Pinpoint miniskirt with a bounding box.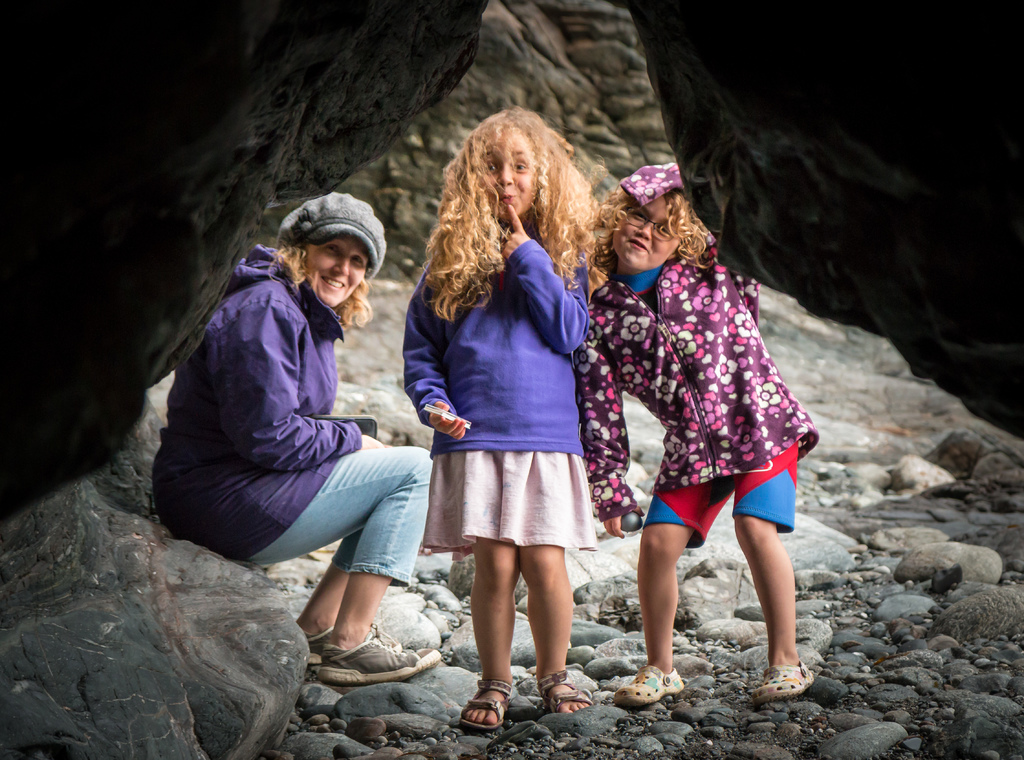
select_region(420, 448, 598, 560).
